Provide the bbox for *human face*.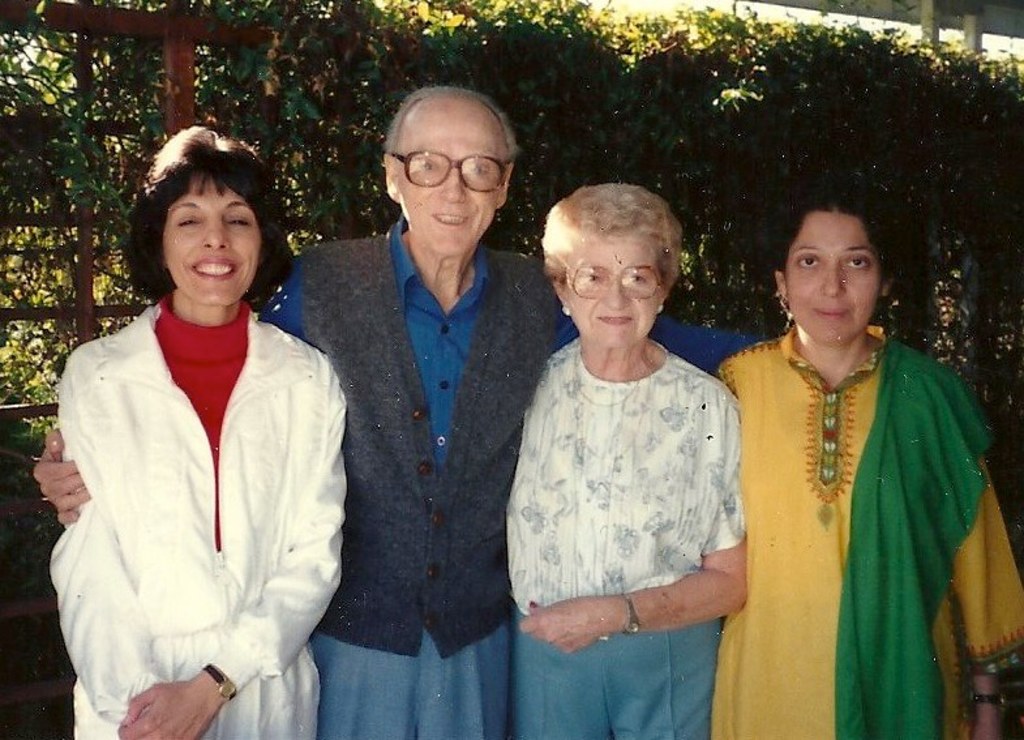
Rect(788, 214, 875, 341).
